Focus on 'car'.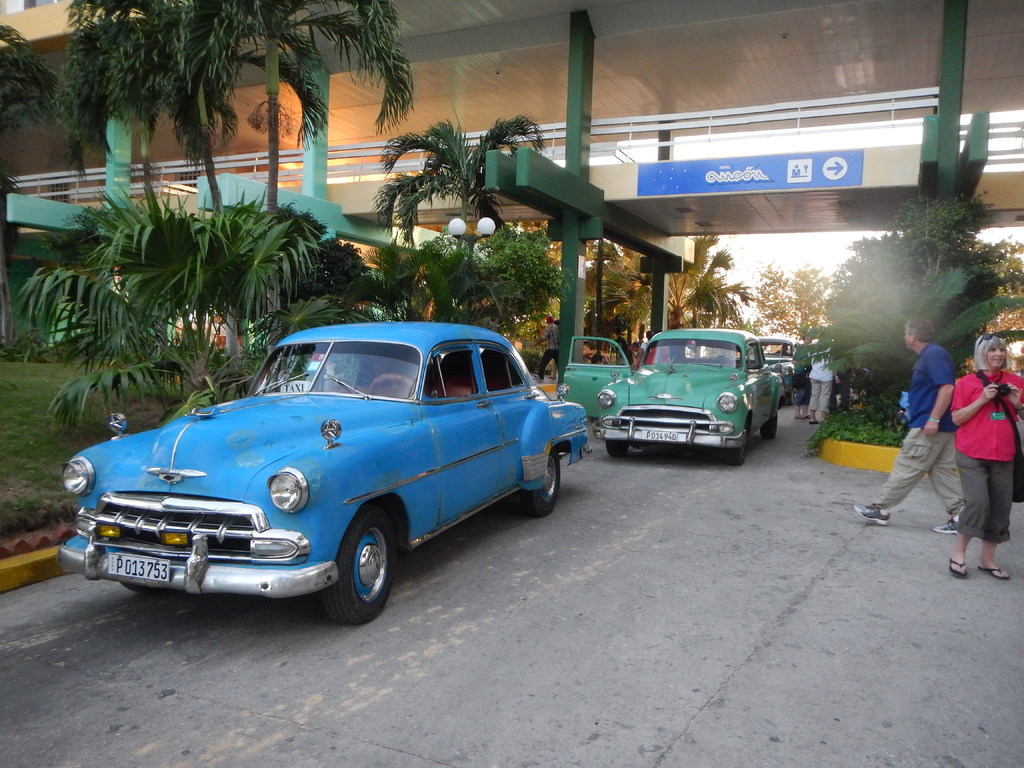
Focused at Rect(556, 326, 788, 474).
